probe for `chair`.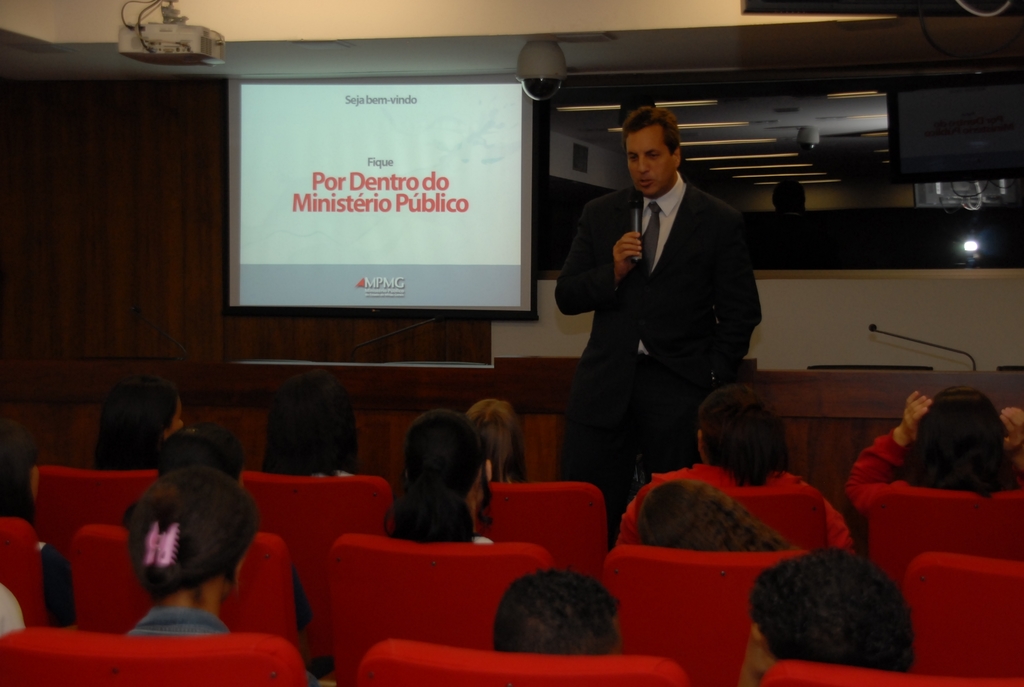
Probe result: l=357, t=645, r=693, b=686.
